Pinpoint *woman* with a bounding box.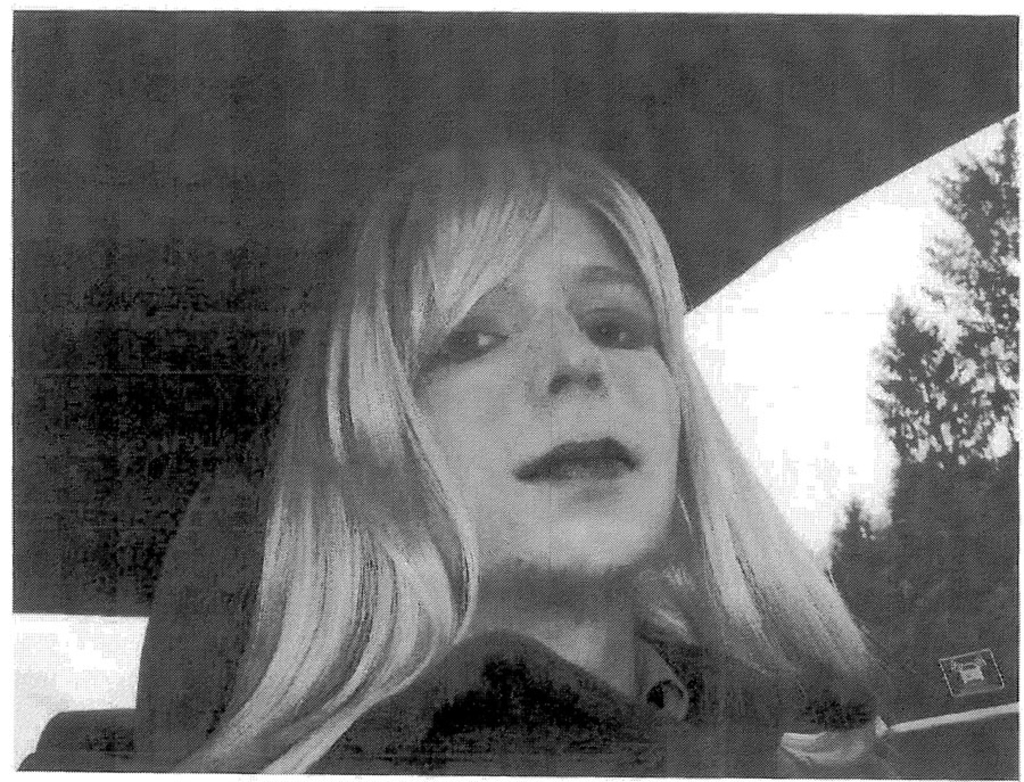
crop(96, 113, 908, 762).
